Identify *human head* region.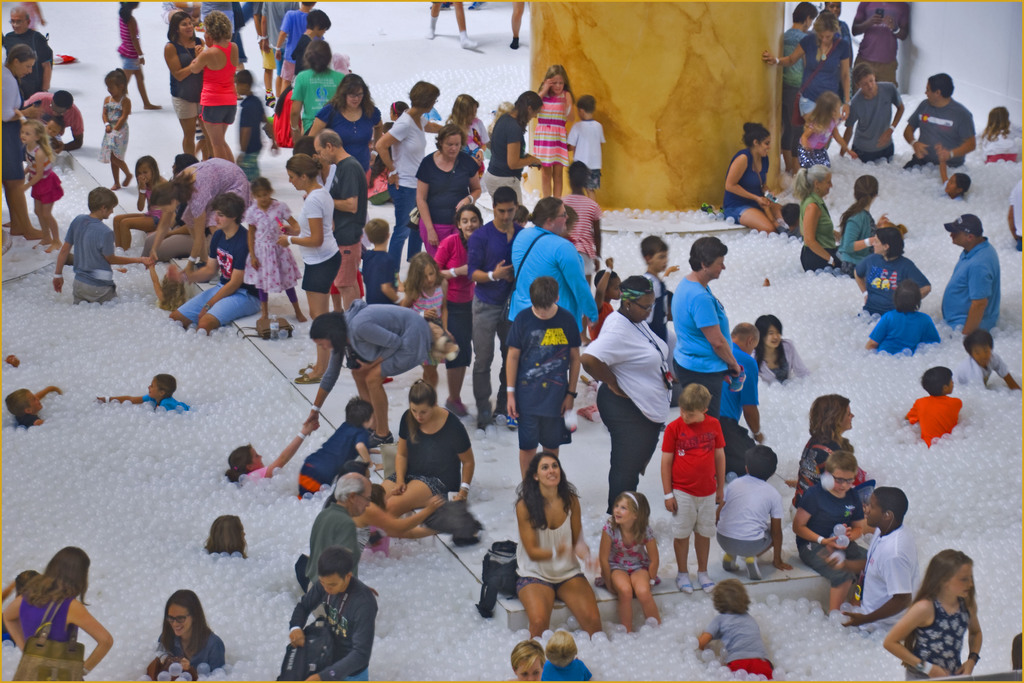
Region: box(511, 205, 531, 231).
